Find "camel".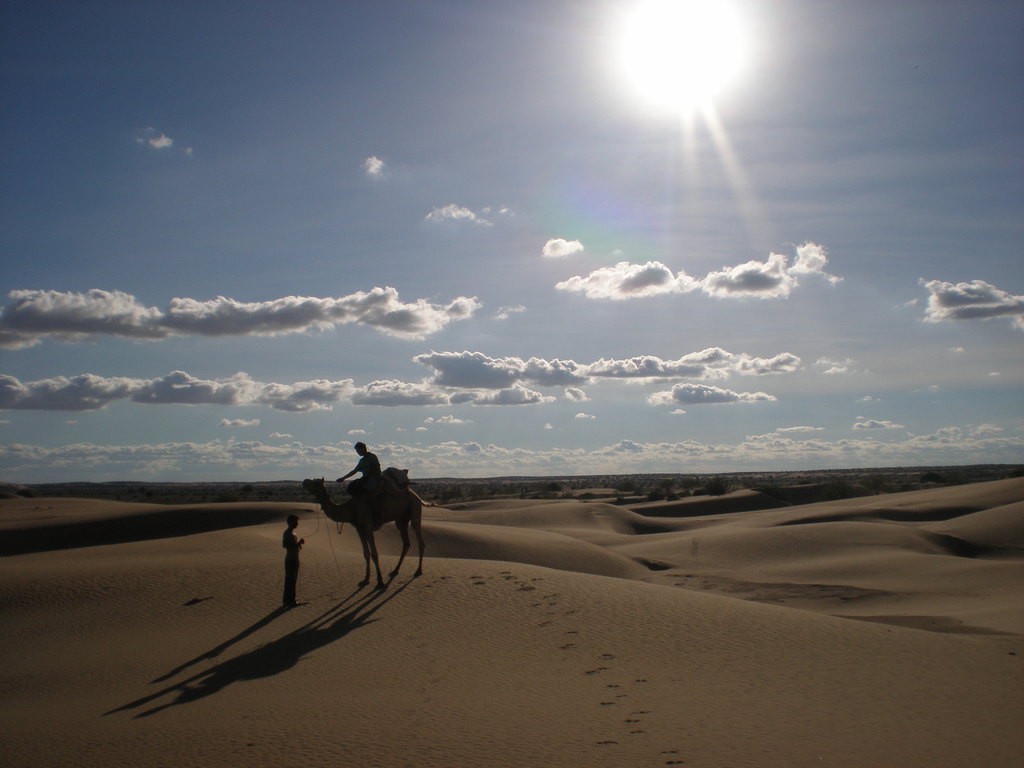
301:474:437:590.
